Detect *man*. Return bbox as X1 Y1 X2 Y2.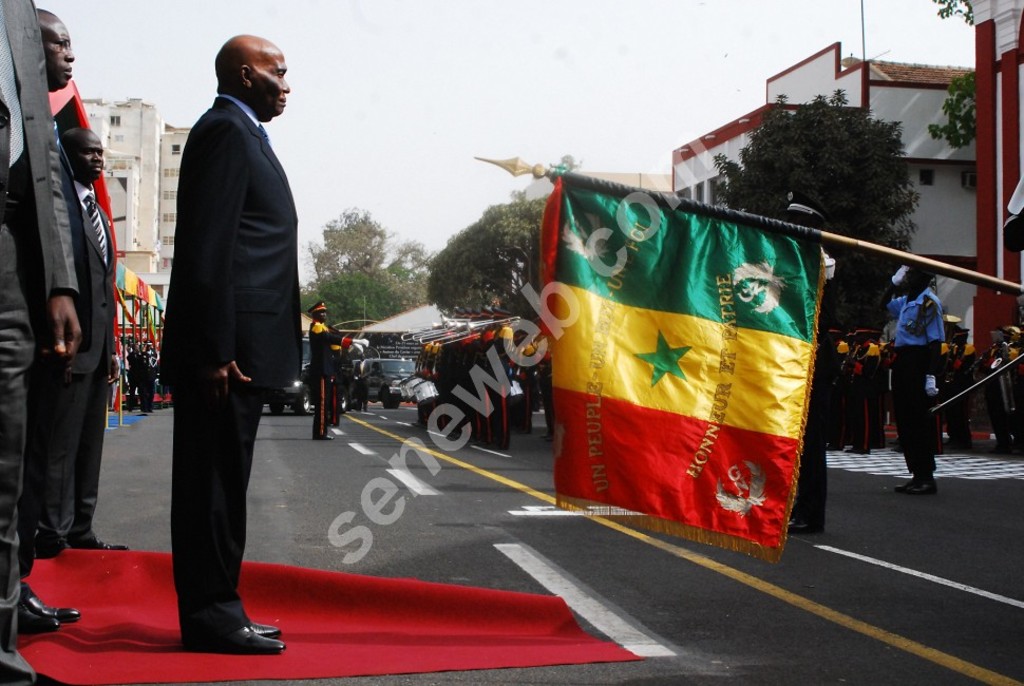
308 302 354 439.
